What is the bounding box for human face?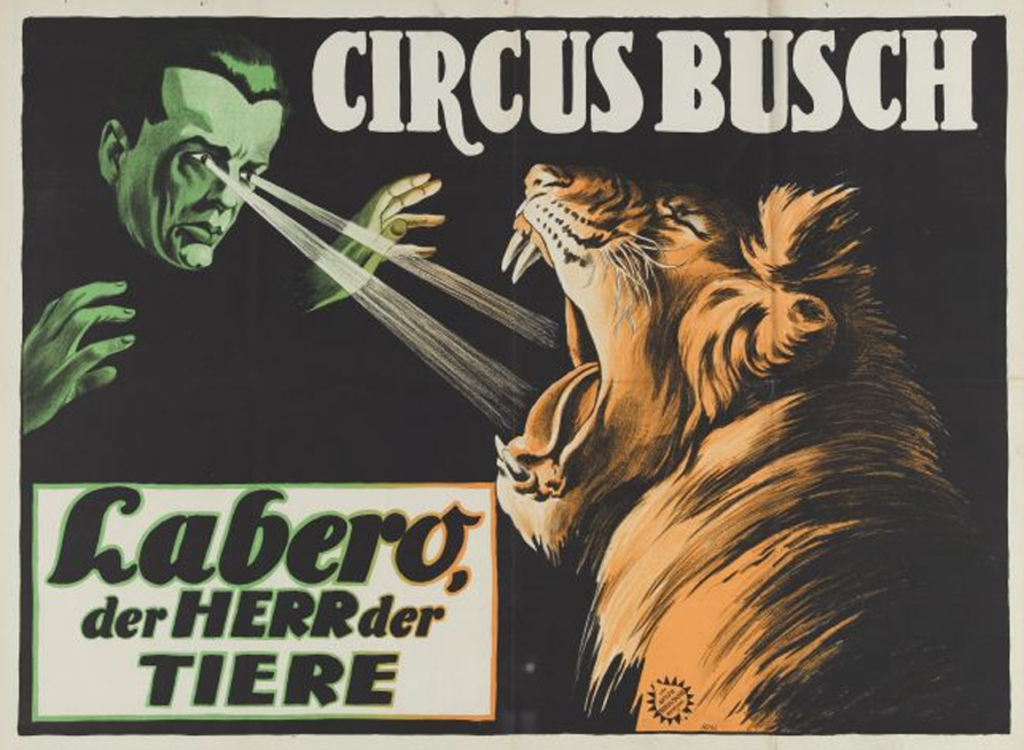
[left=116, top=73, right=279, bottom=271].
